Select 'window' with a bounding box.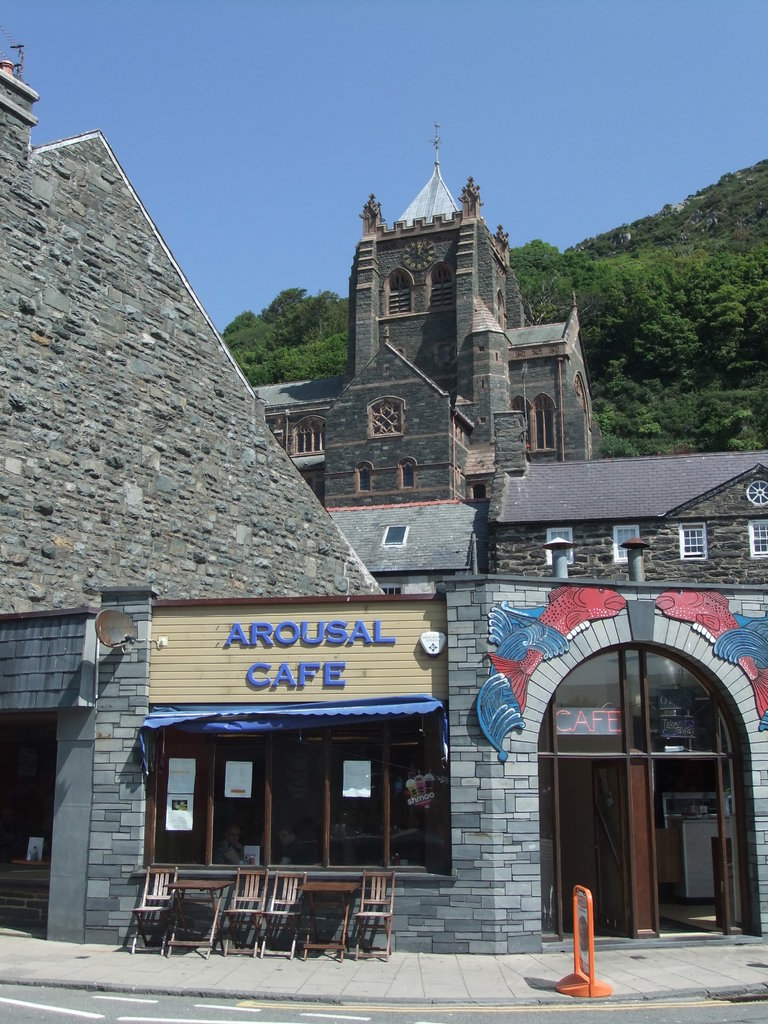
x1=364 y1=396 x2=408 y2=440.
